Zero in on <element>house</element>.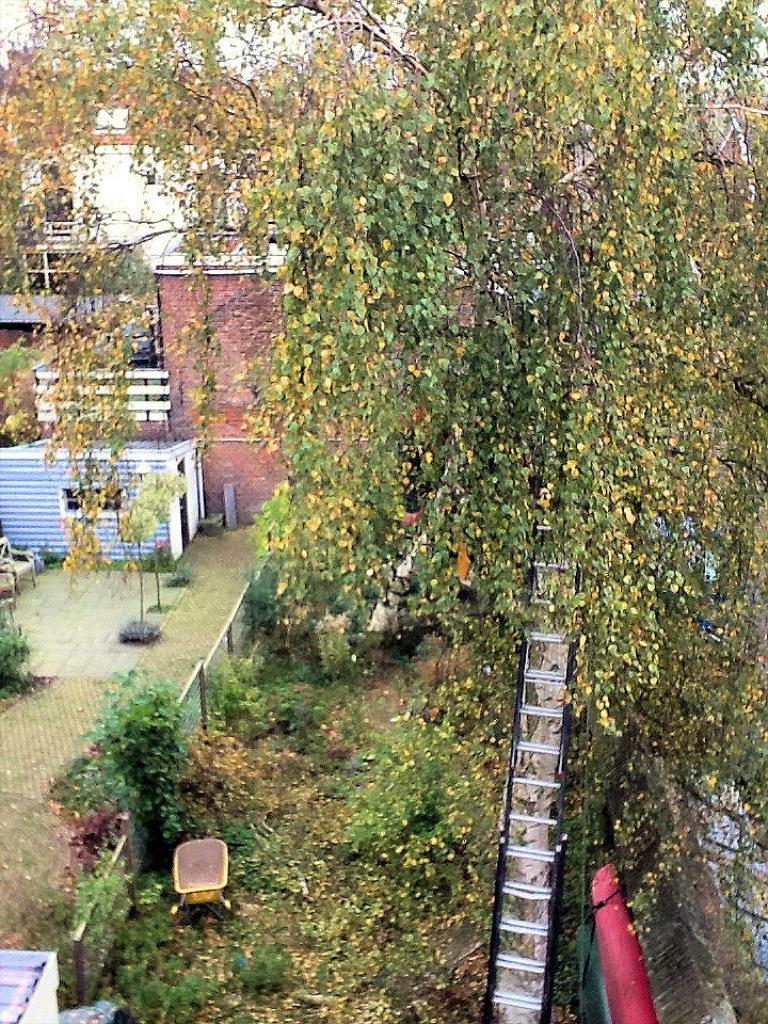
Zeroed in: (x1=156, y1=253, x2=283, y2=515).
